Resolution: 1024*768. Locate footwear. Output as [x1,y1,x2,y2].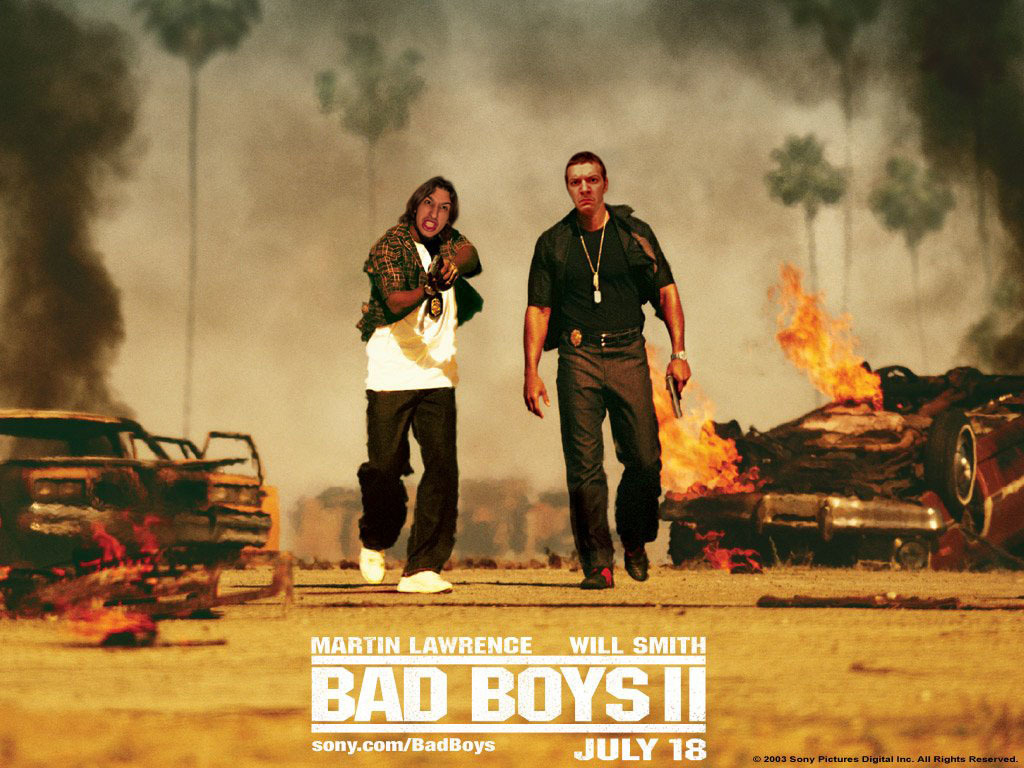
[585,564,619,587].
